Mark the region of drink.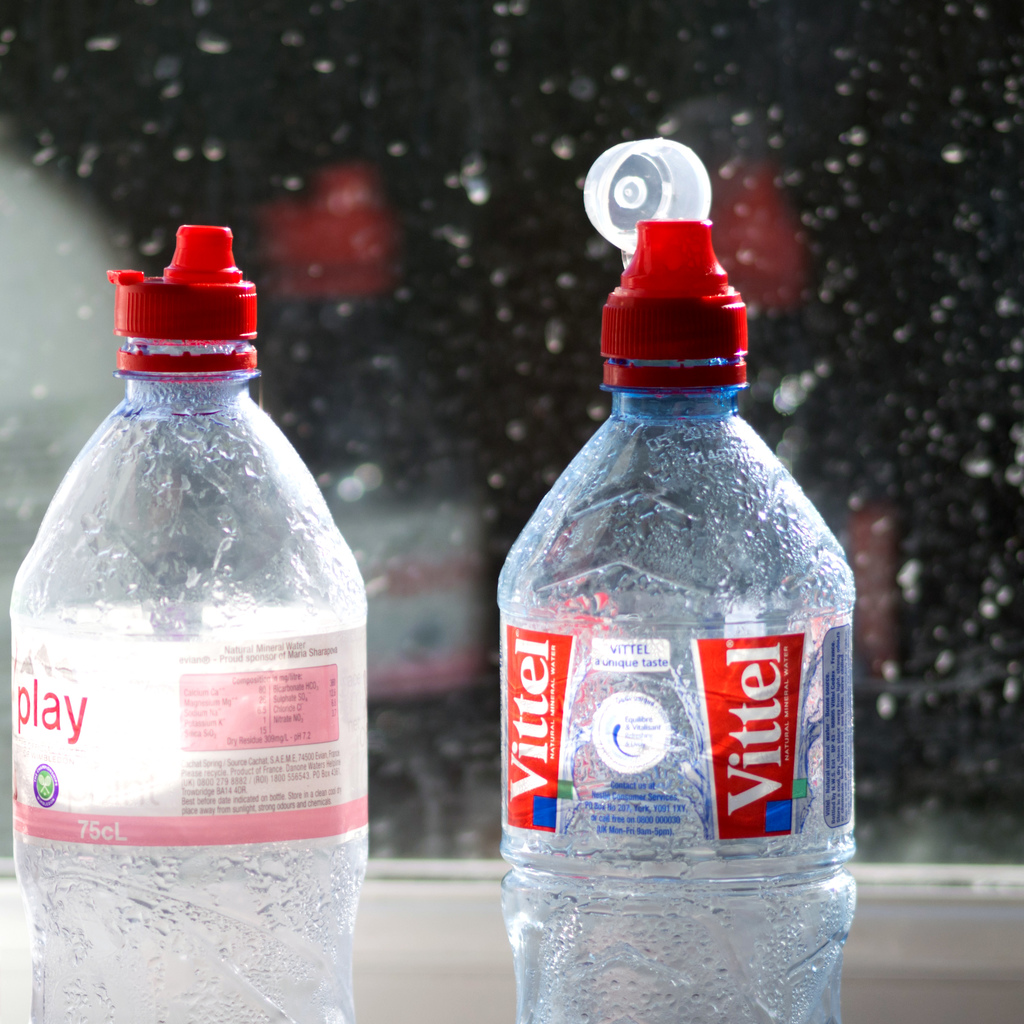
Region: <region>12, 228, 351, 1023</region>.
